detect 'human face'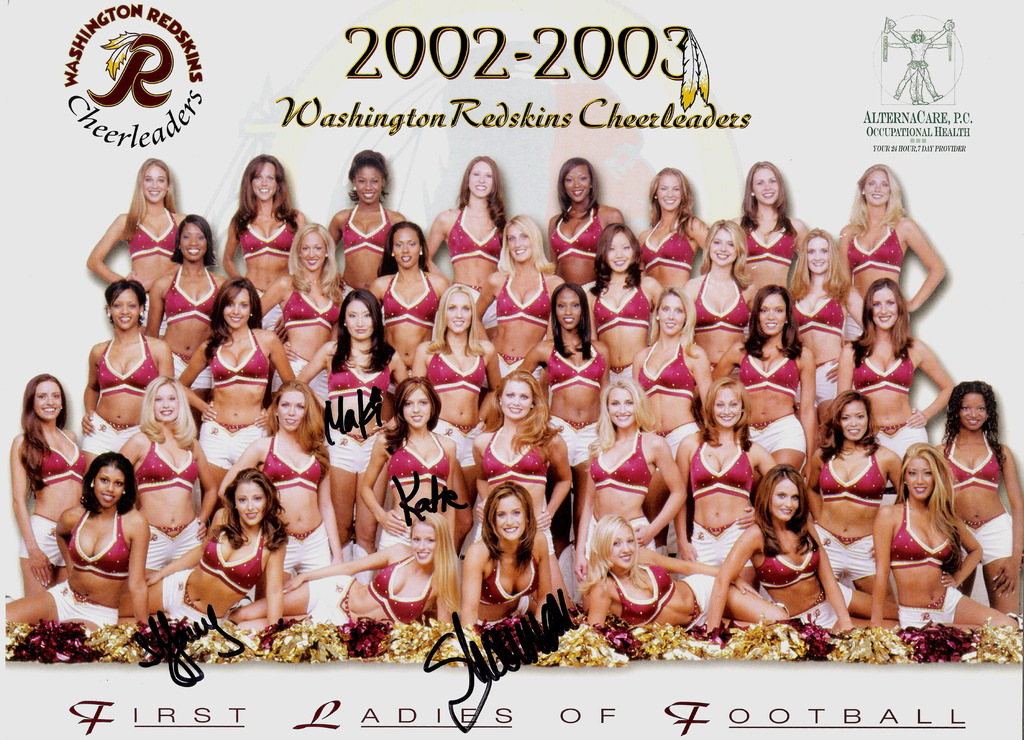
detection(608, 231, 636, 273)
